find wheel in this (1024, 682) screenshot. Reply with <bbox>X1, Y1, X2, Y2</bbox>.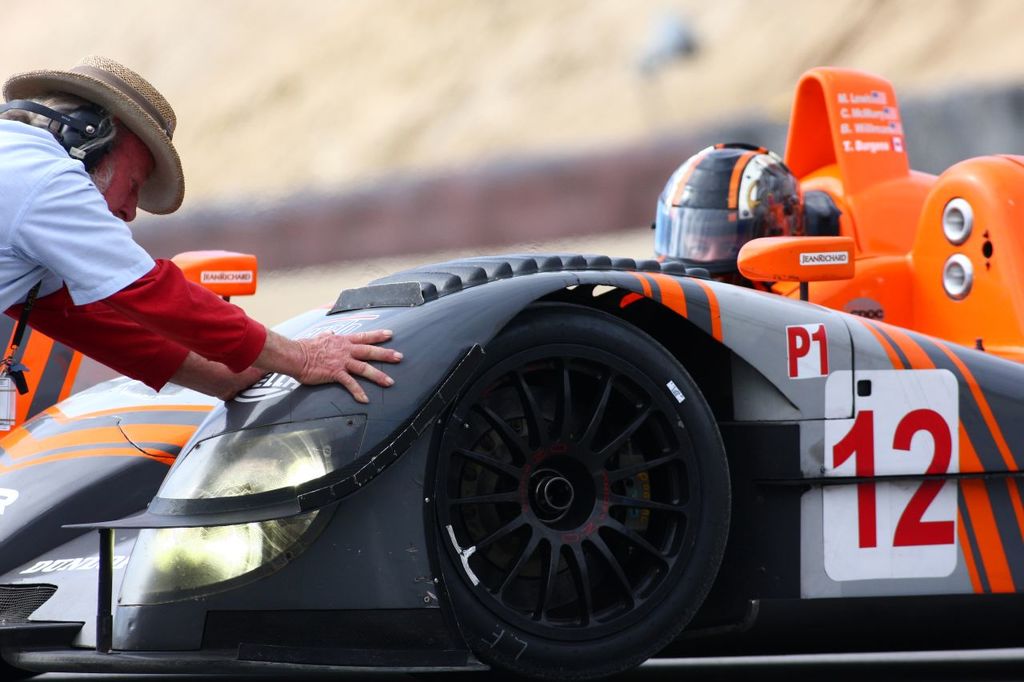
<bbox>421, 295, 739, 681</bbox>.
